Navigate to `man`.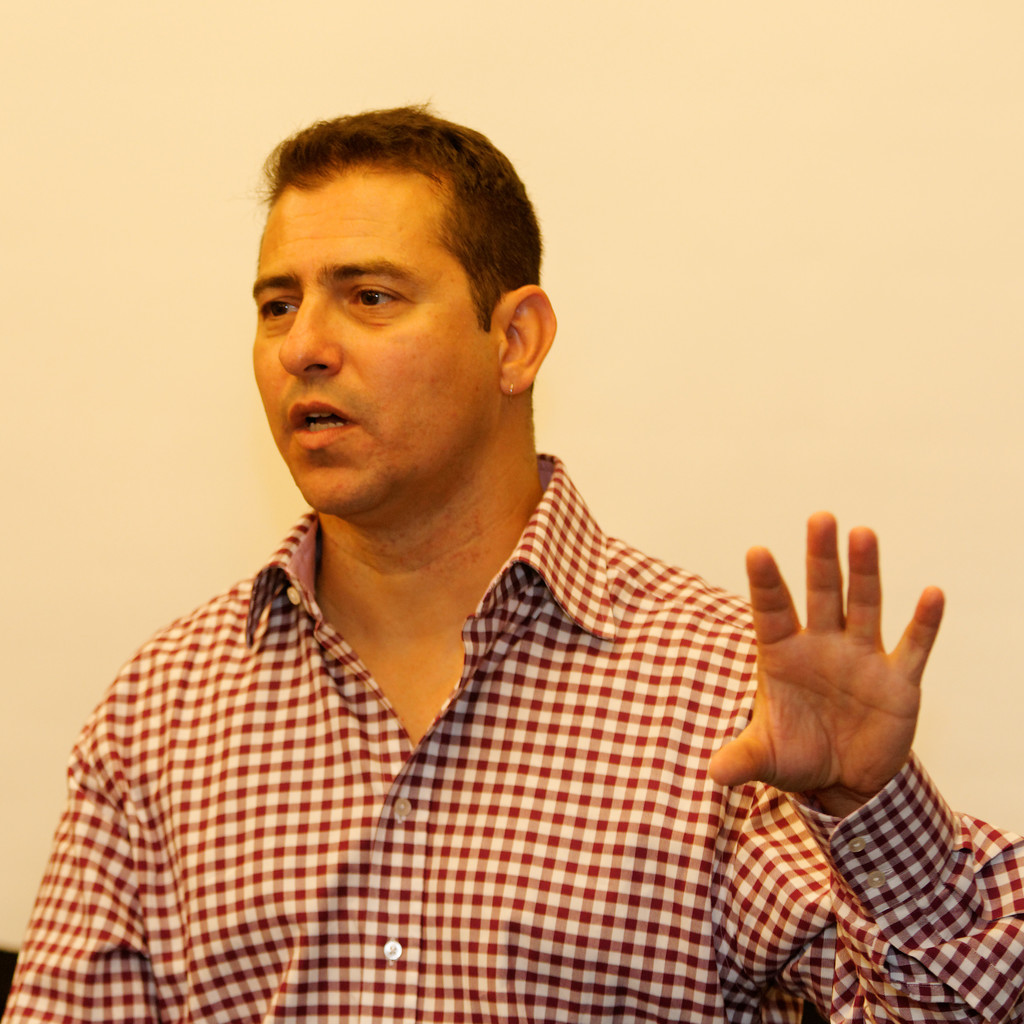
Navigation target: (4, 102, 1023, 1023).
